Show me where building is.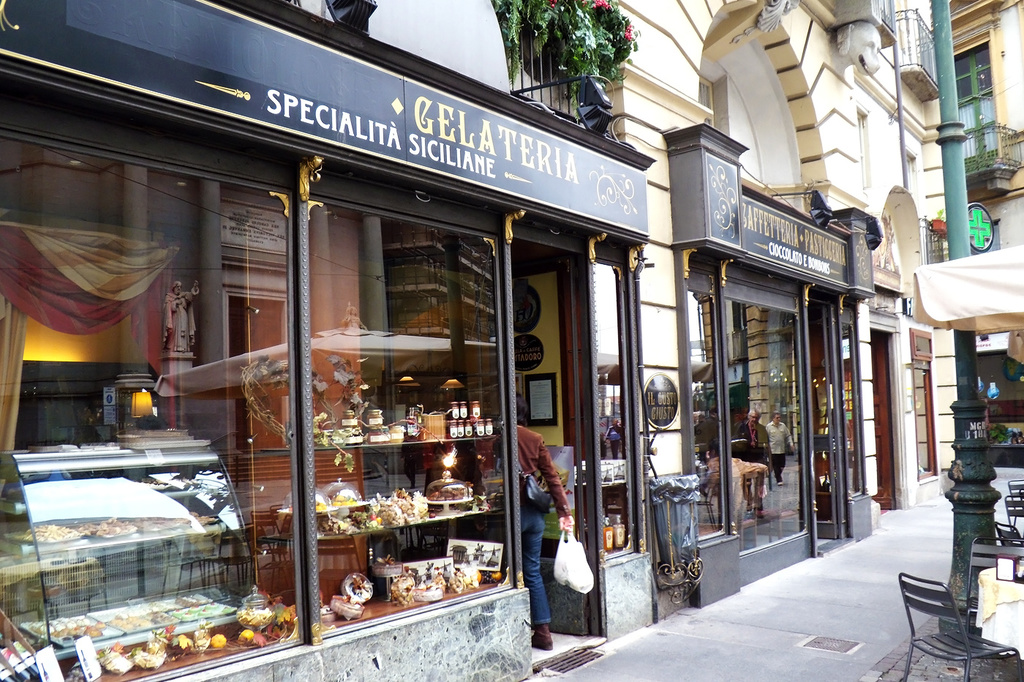
building is at l=0, t=0, r=960, b=681.
